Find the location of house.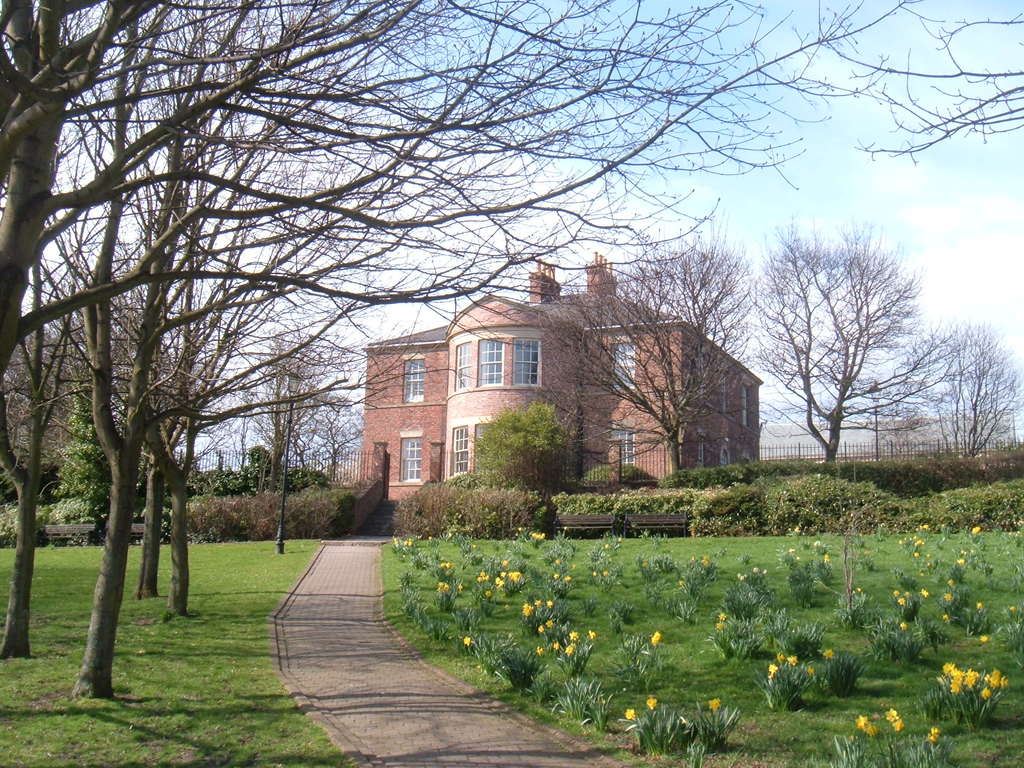
Location: {"left": 340, "top": 244, "right": 768, "bottom": 541}.
